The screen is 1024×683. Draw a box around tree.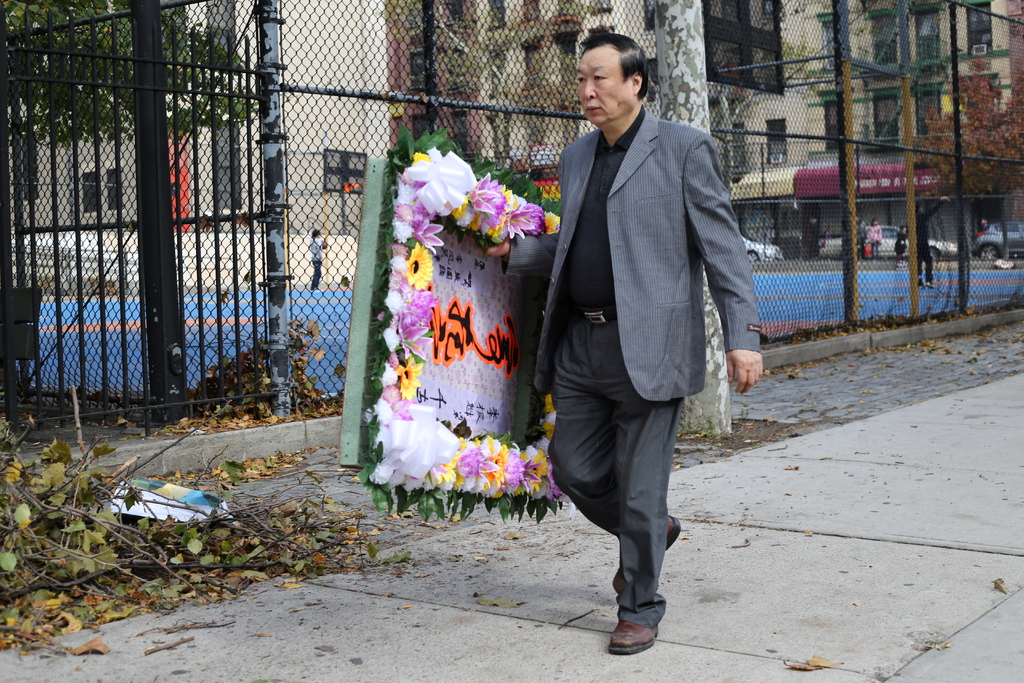
Rect(913, 51, 1023, 254).
